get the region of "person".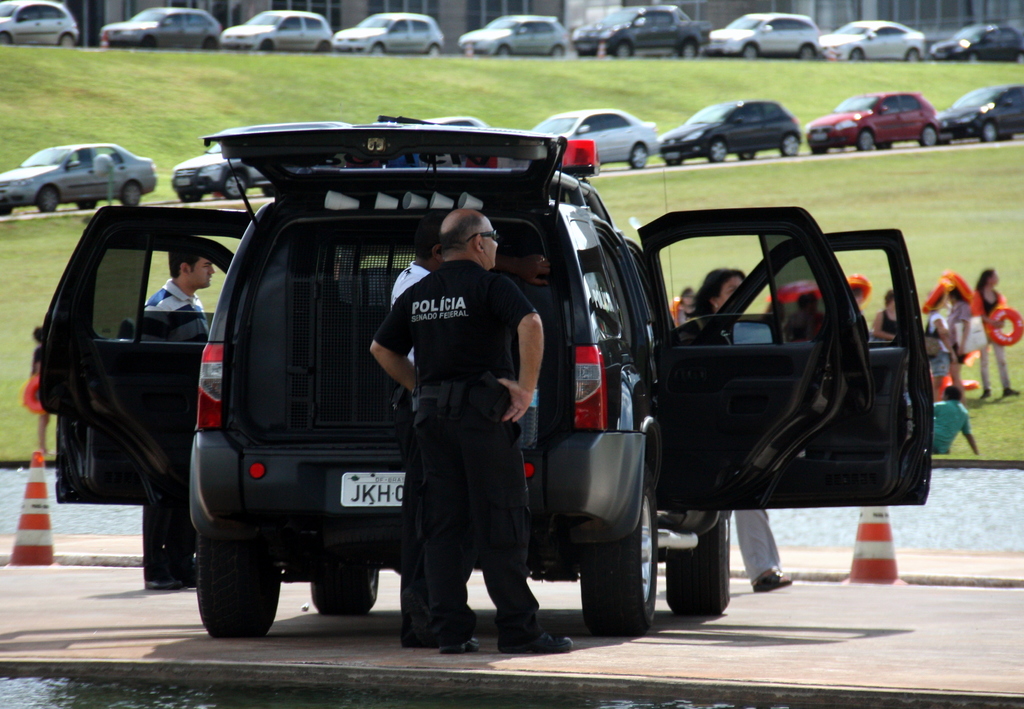
(669, 264, 799, 598).
